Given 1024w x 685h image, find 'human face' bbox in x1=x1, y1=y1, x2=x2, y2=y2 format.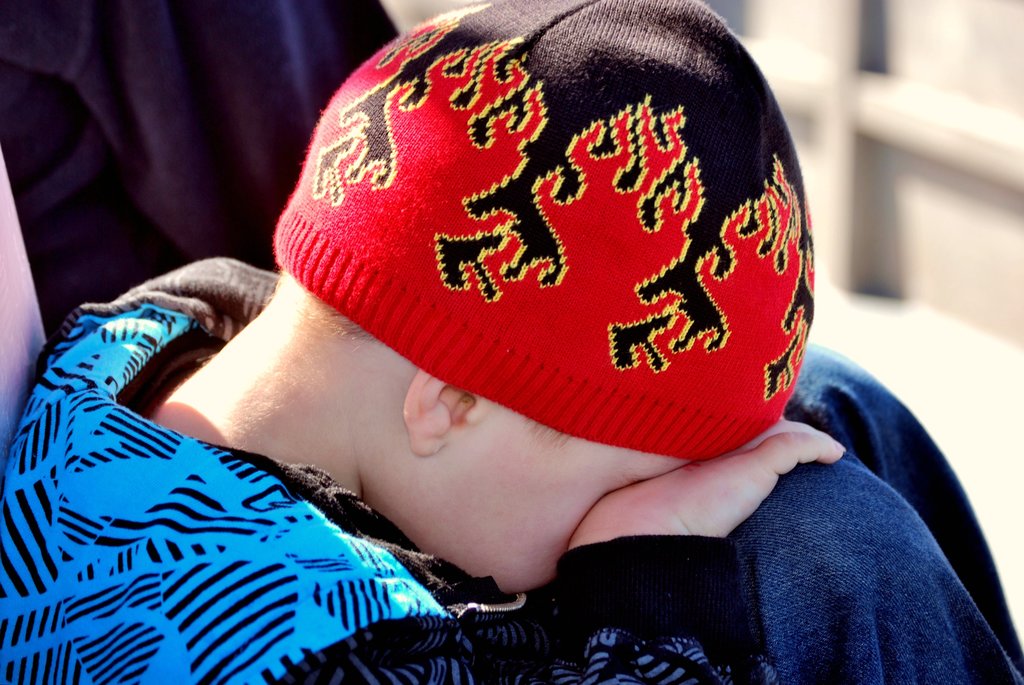
x1=391, y1=404, x2=698, y2=593.
